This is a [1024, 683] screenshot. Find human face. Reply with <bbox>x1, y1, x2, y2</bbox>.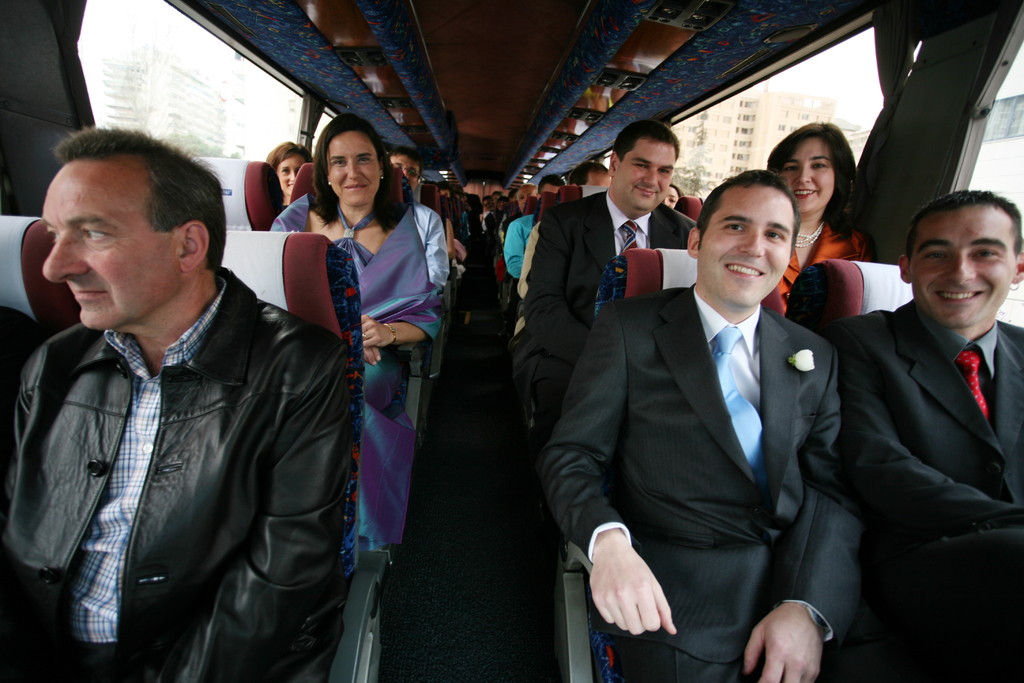
<bbox>324, 131, 382, 204</bbox>.
